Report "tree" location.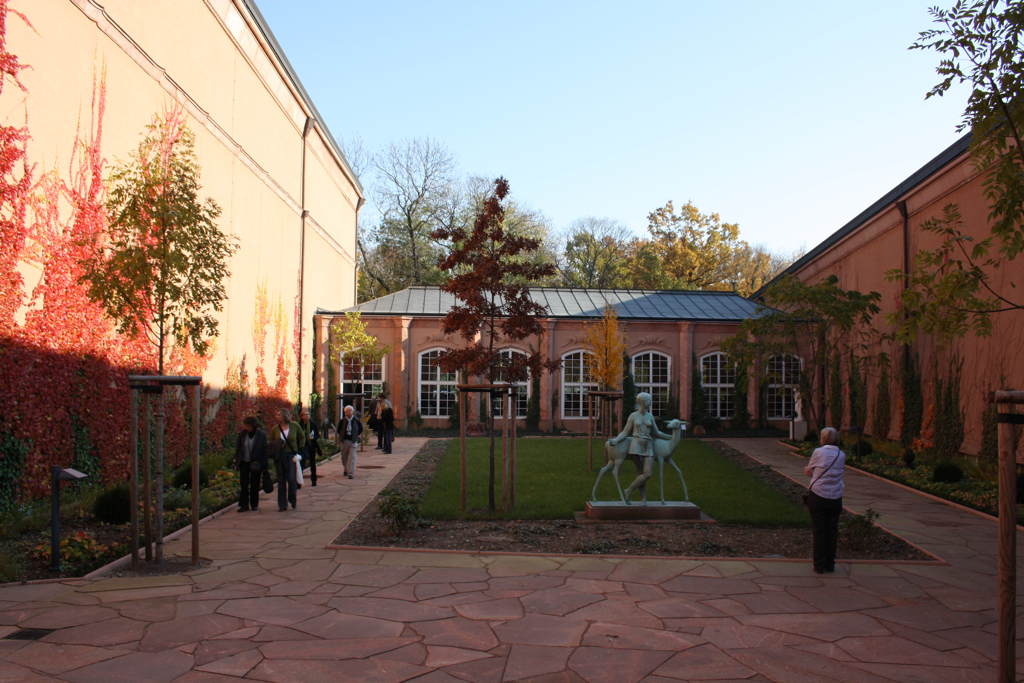
Report: <region>902, 0, 1023, 264</region>.
